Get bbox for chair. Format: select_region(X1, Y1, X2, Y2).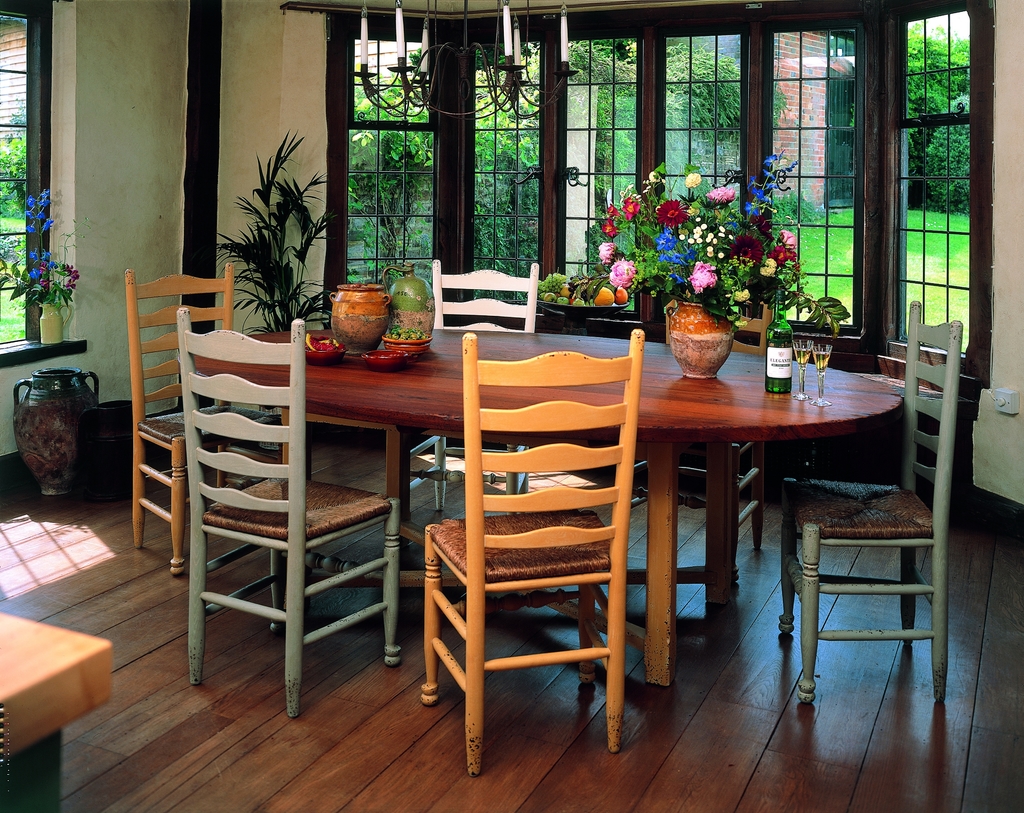
select_region(177, 307, 406, 720).
